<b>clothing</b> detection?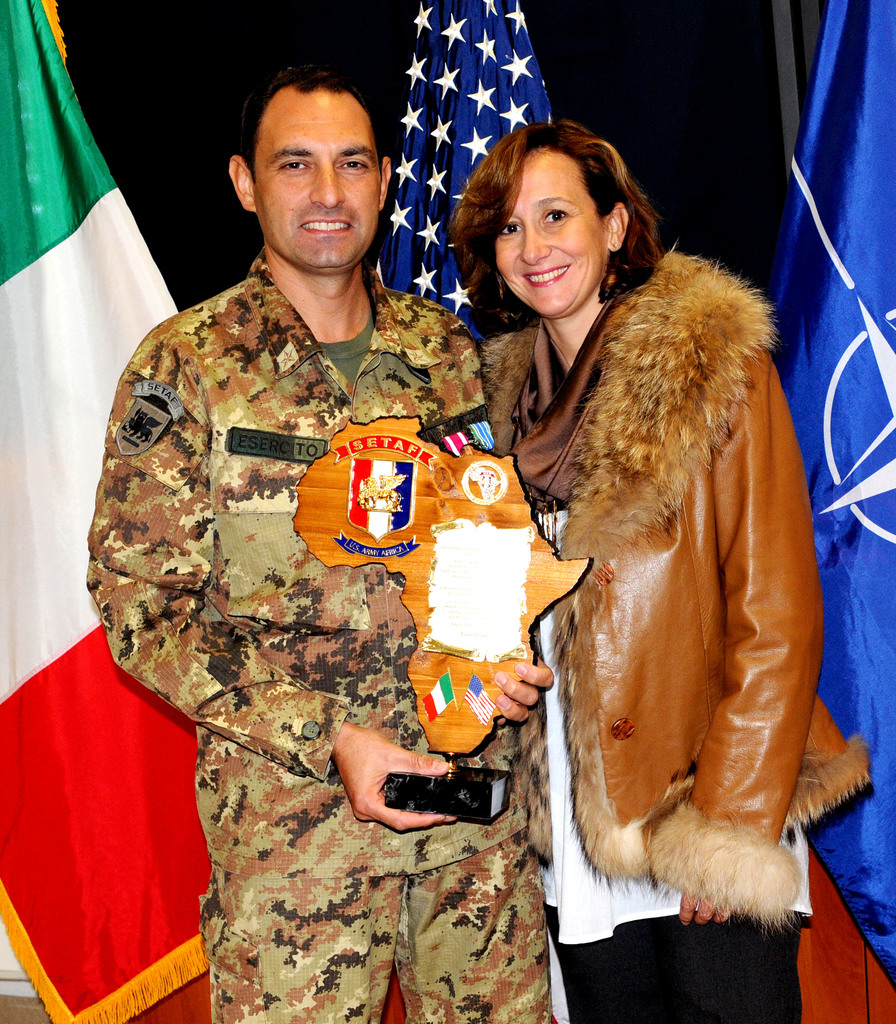
region(457, 118, 876, 1018)
